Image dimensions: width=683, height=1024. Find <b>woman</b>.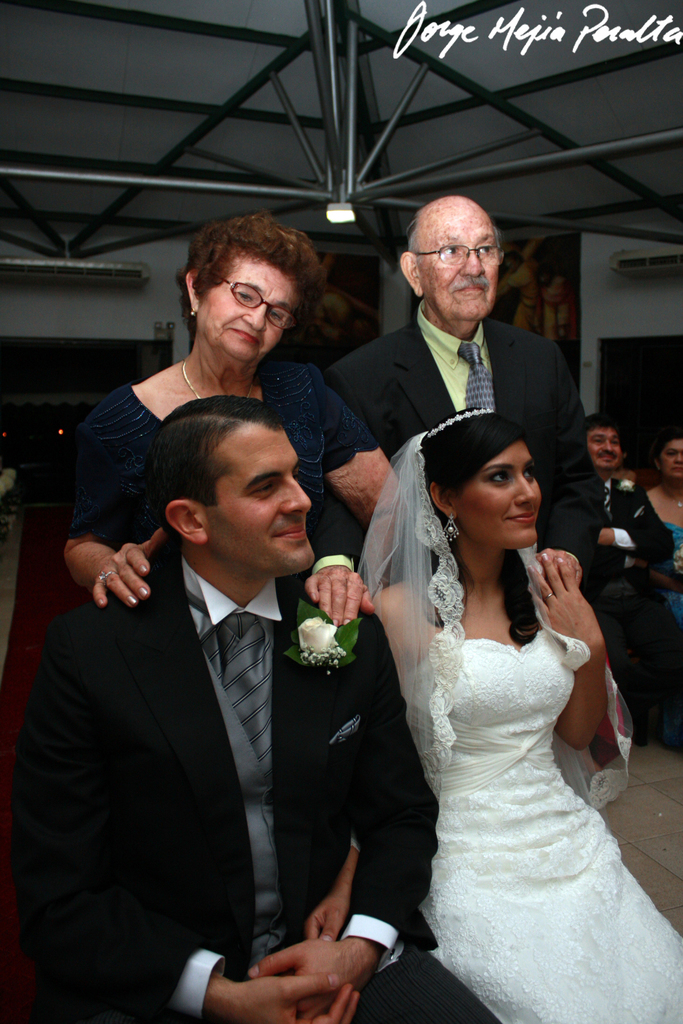
x1=348 y1=373 x2=660 y2=1023.
